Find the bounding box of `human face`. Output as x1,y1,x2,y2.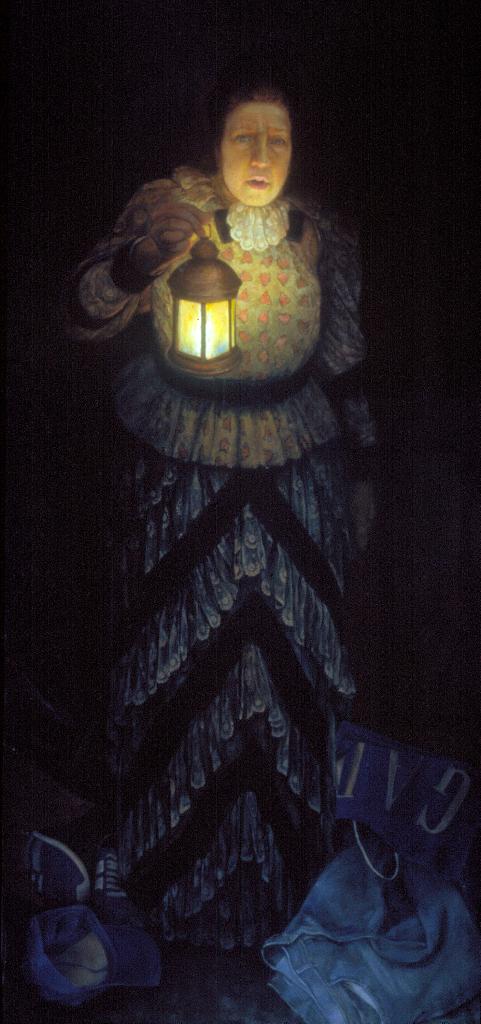
218,102,290,200.
